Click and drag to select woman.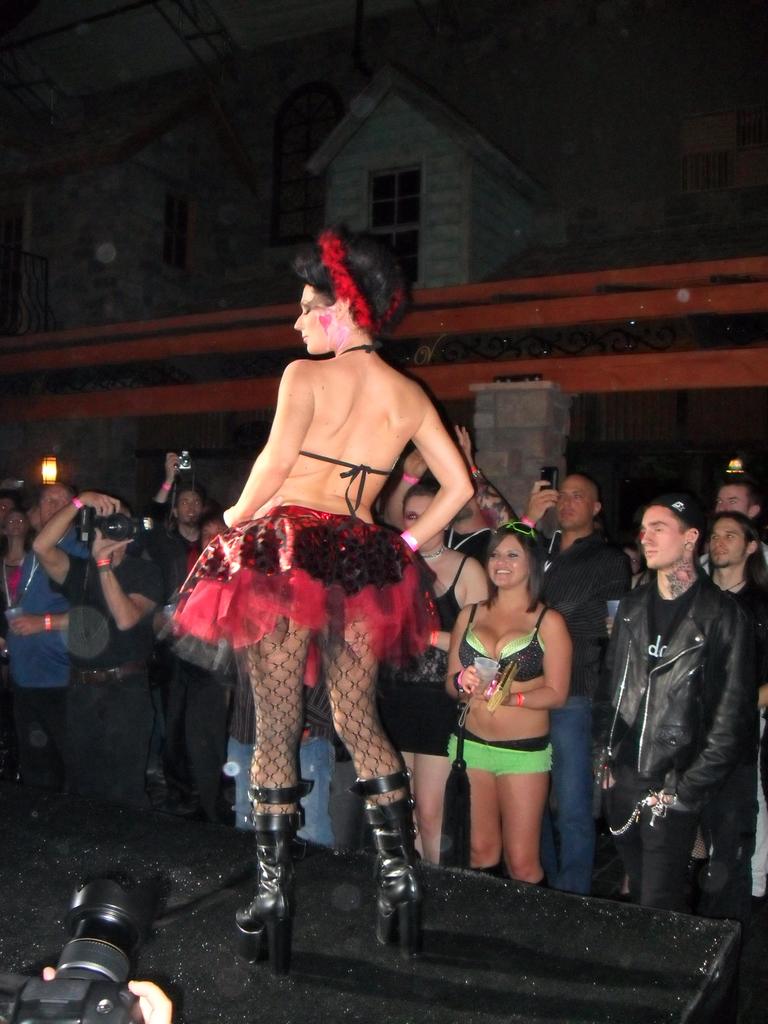
Selection: locate(0, 511, 37, 637).
